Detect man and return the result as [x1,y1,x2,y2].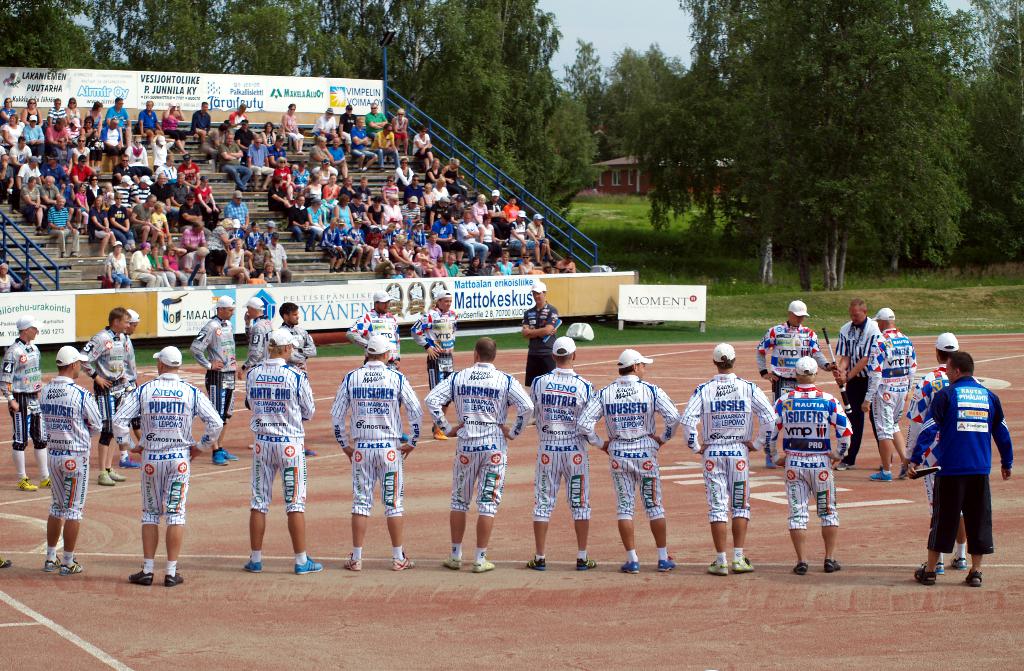
[338,101,362,141].
